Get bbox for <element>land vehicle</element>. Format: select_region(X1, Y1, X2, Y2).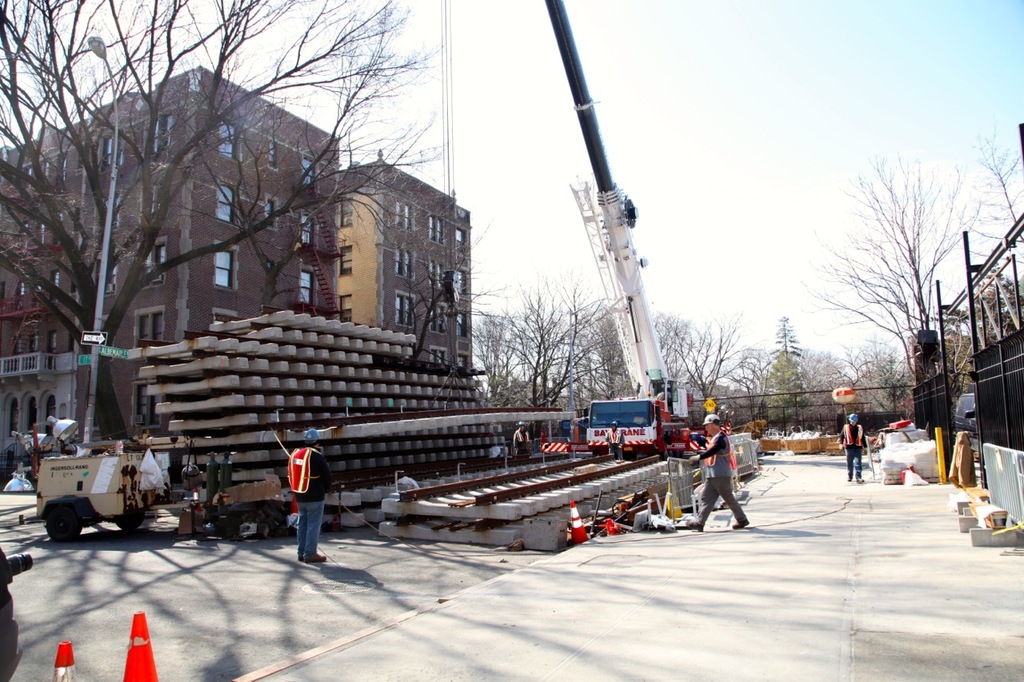
select_region(530, 0, 751, 458).
